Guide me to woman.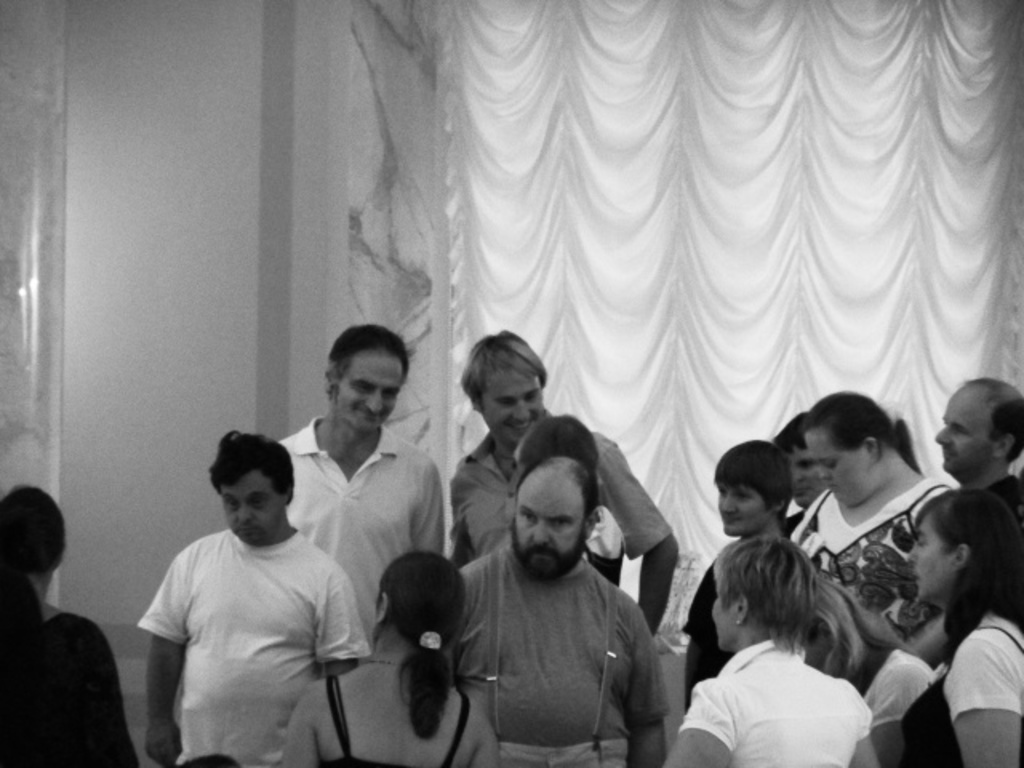
Guidance: <bbox>904, 488, 1022, 766</bbox>.
